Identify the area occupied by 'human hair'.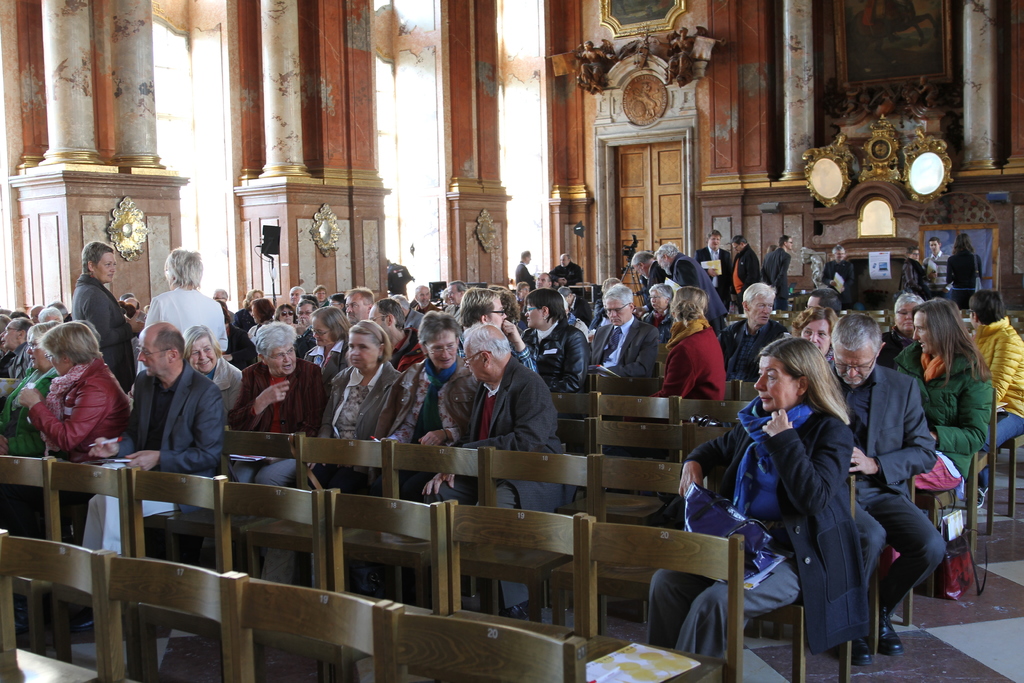
Area: box=[743, 282, 776, 304].
